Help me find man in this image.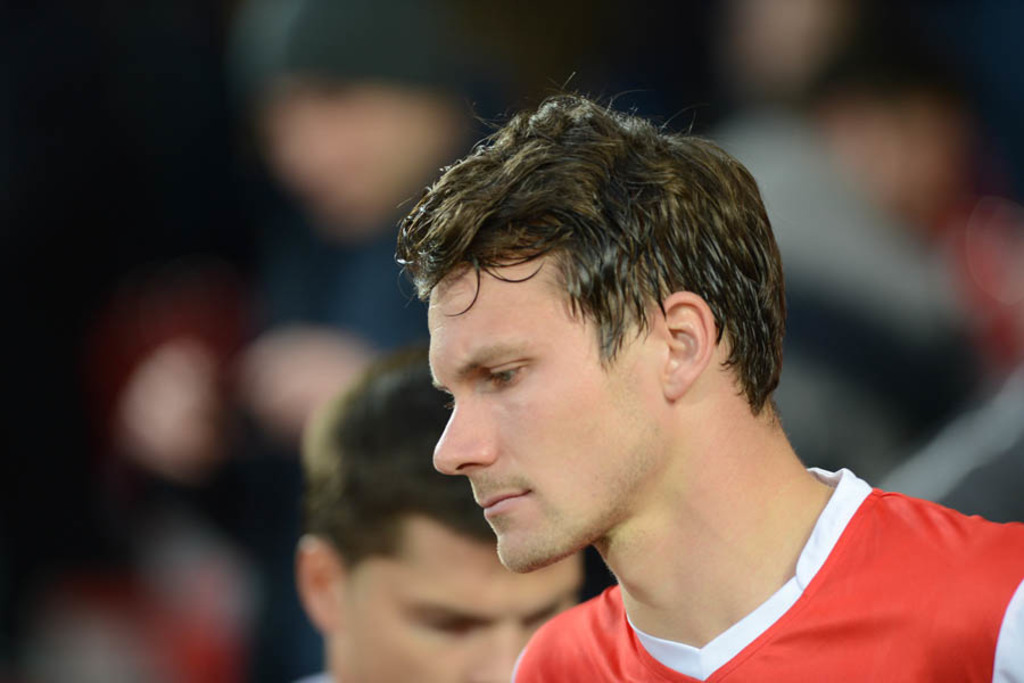
Found it: <region>394, 77, 1023, 682</region>.
